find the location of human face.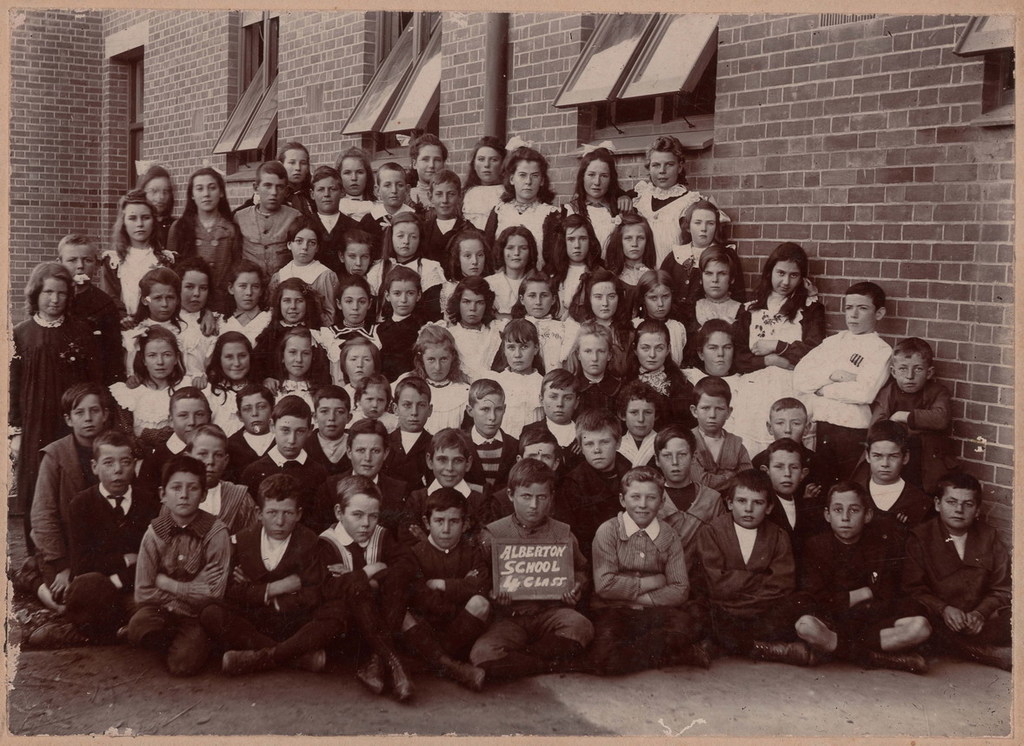
Location: bbox=(377, 168, 403, 203).
